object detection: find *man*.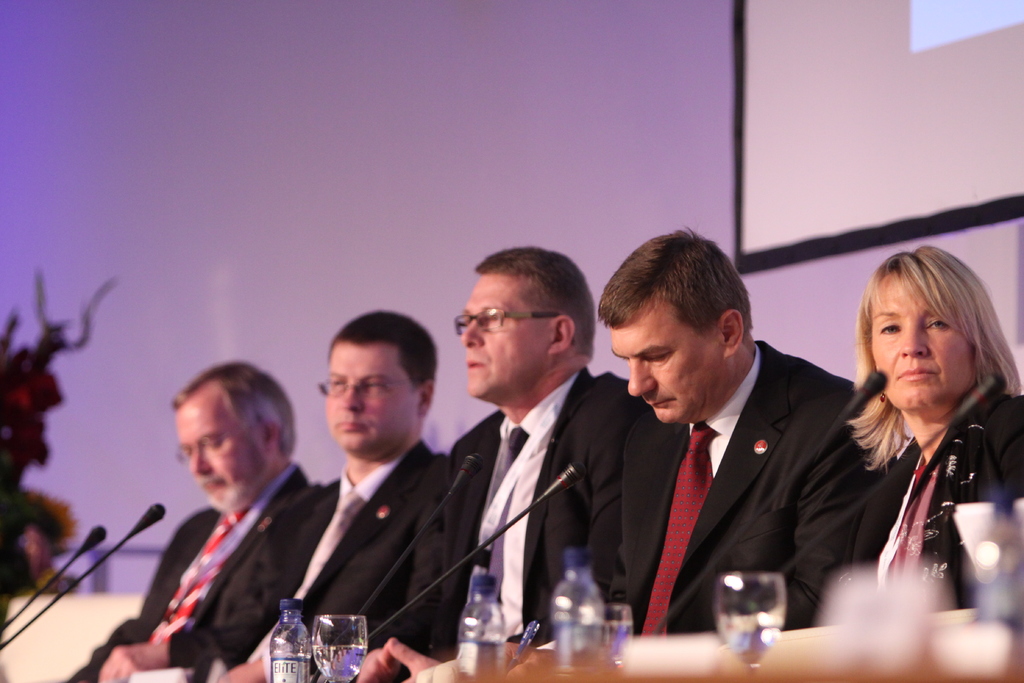
[190, 308, 460, 682].
